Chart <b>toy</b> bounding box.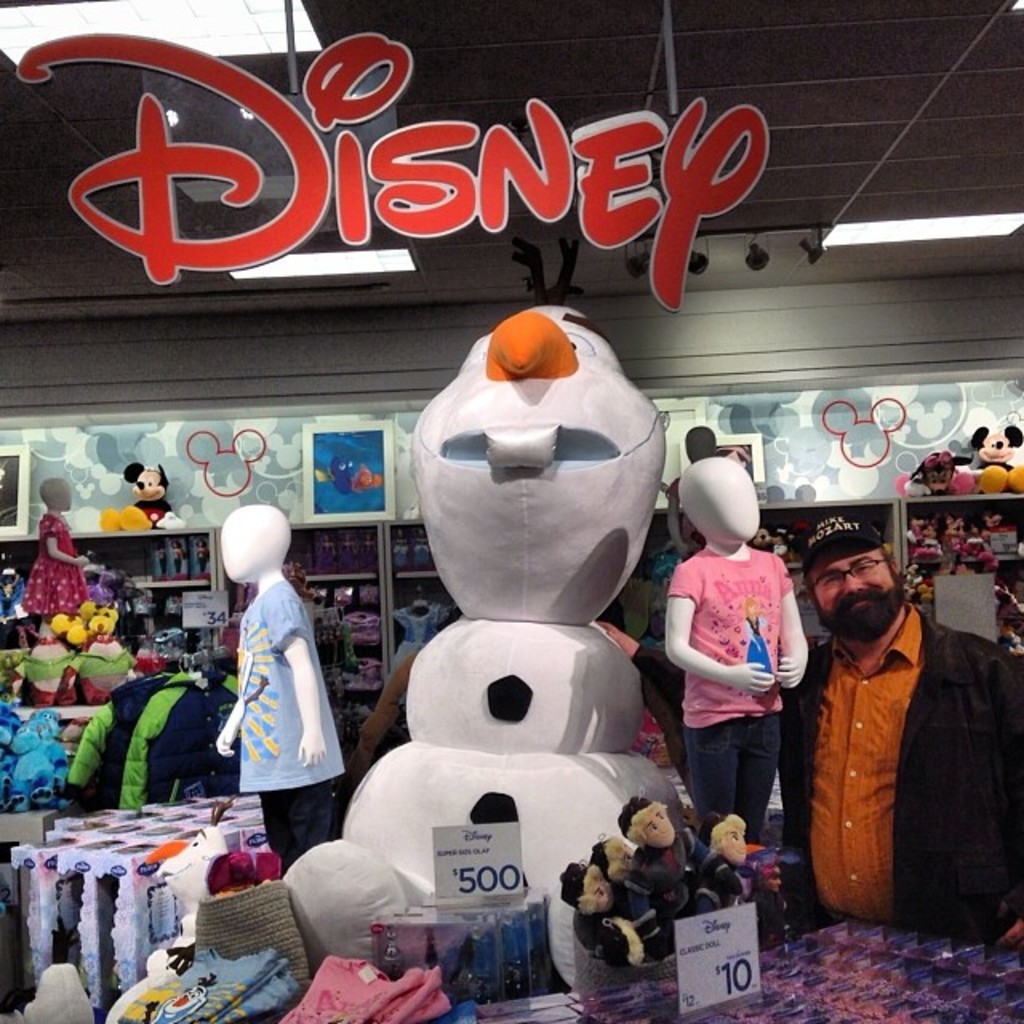
Charted: 338:531:360:576.
